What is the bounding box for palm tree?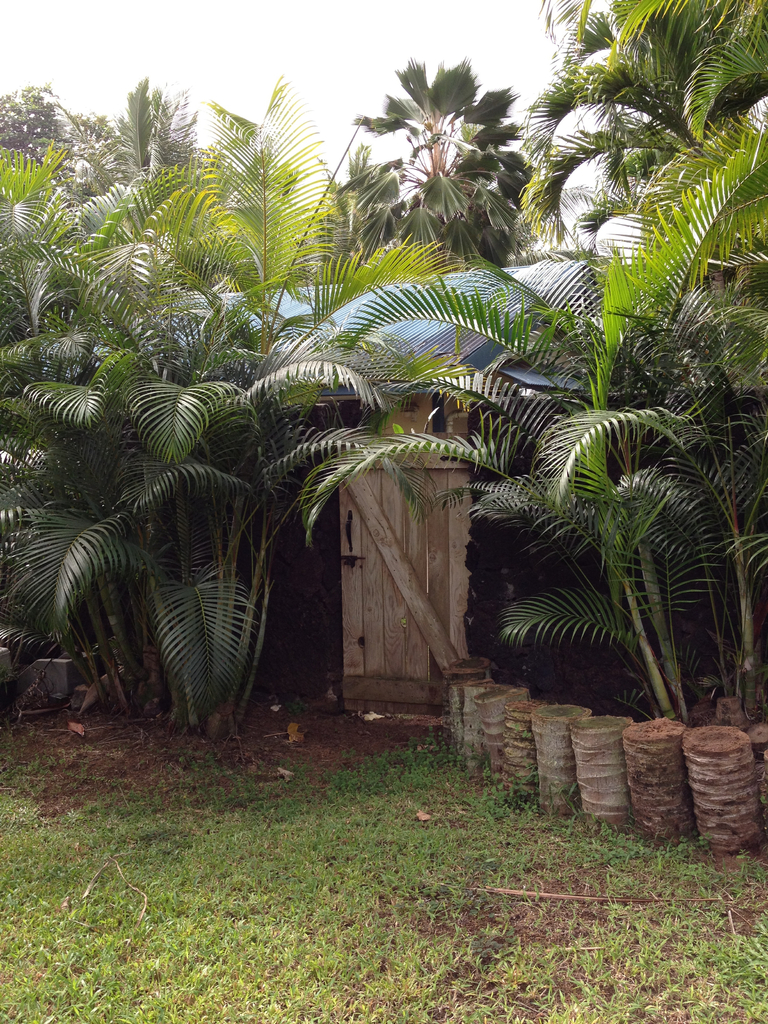
bbox=[0, 164, 138, 335].
